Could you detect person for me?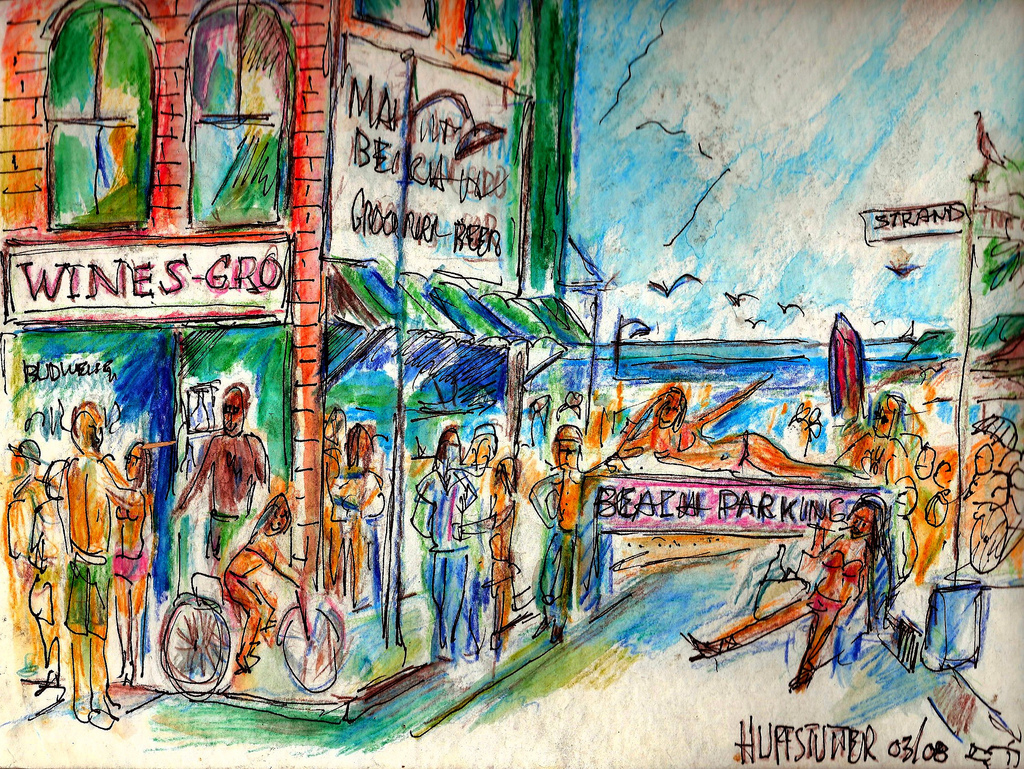
Detection result: locate(610, 367, 857, 503).
